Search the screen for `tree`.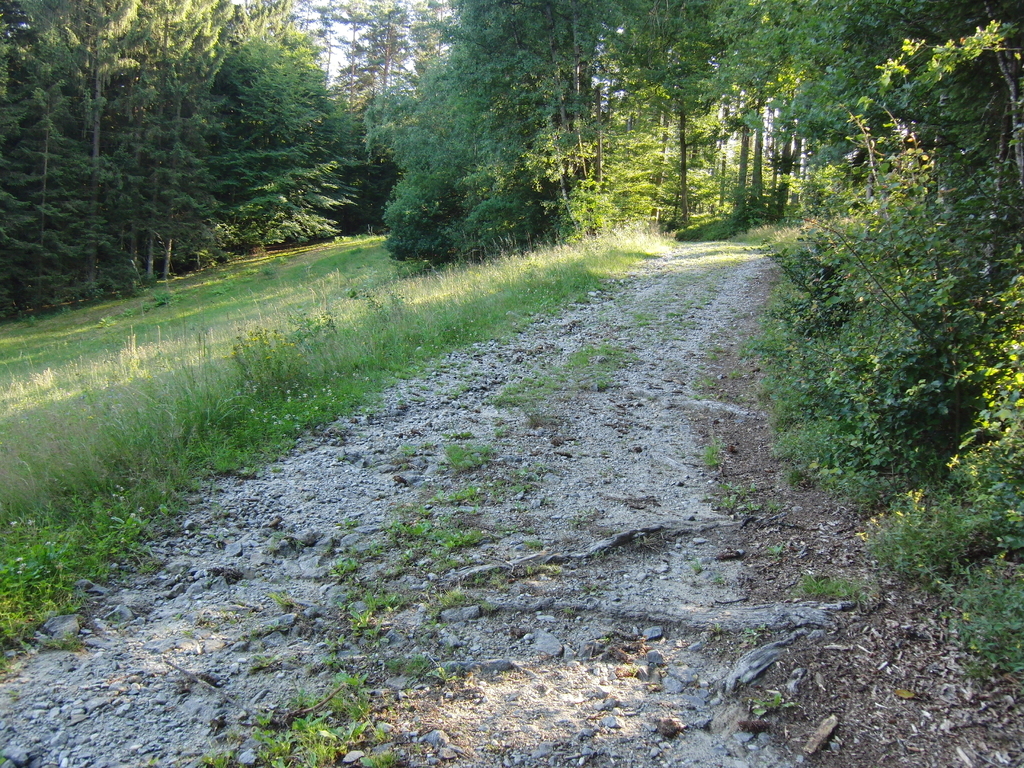
Found at <box>305,0,452,115</box>.
